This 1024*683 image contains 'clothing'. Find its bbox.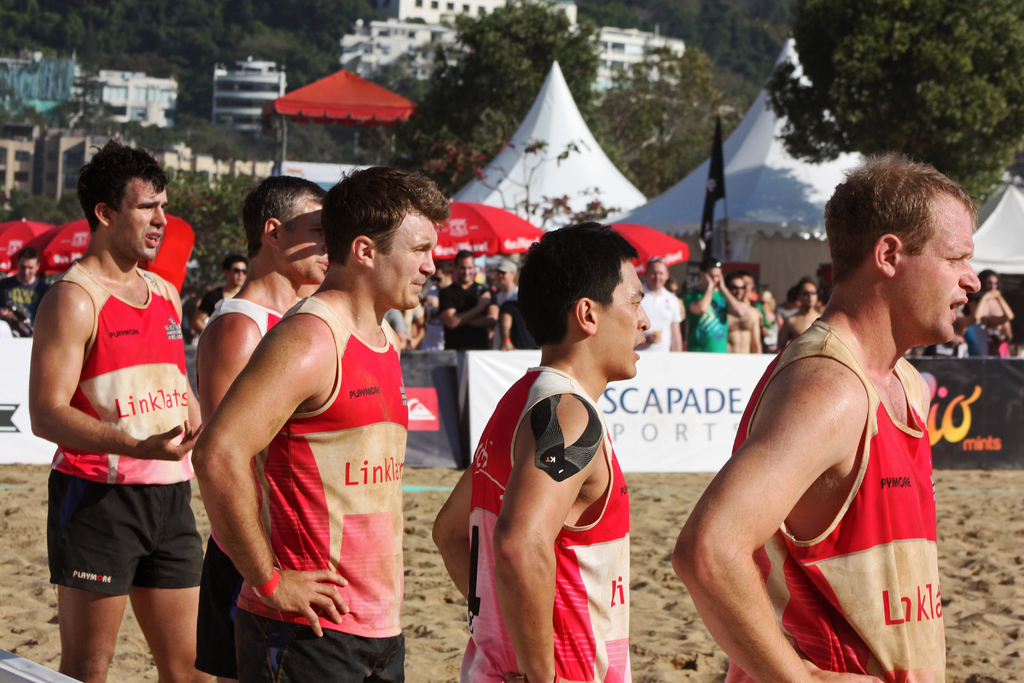
(x1=230, y1=286, x2=422, y2=682).
